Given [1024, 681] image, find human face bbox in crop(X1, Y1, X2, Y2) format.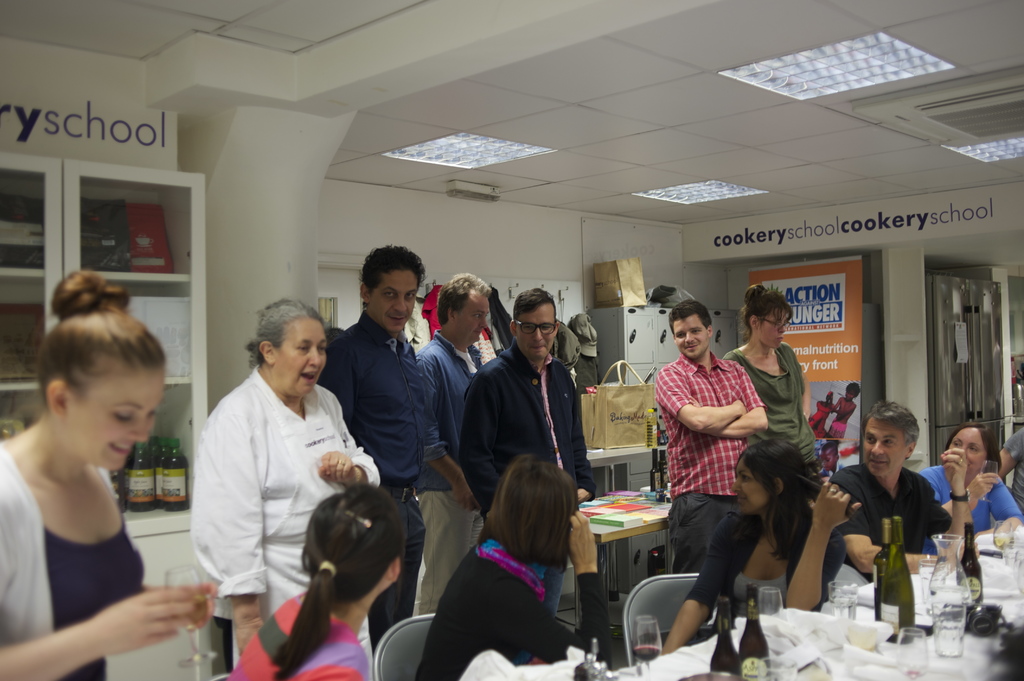
crop(455, 302, 488, 340).
